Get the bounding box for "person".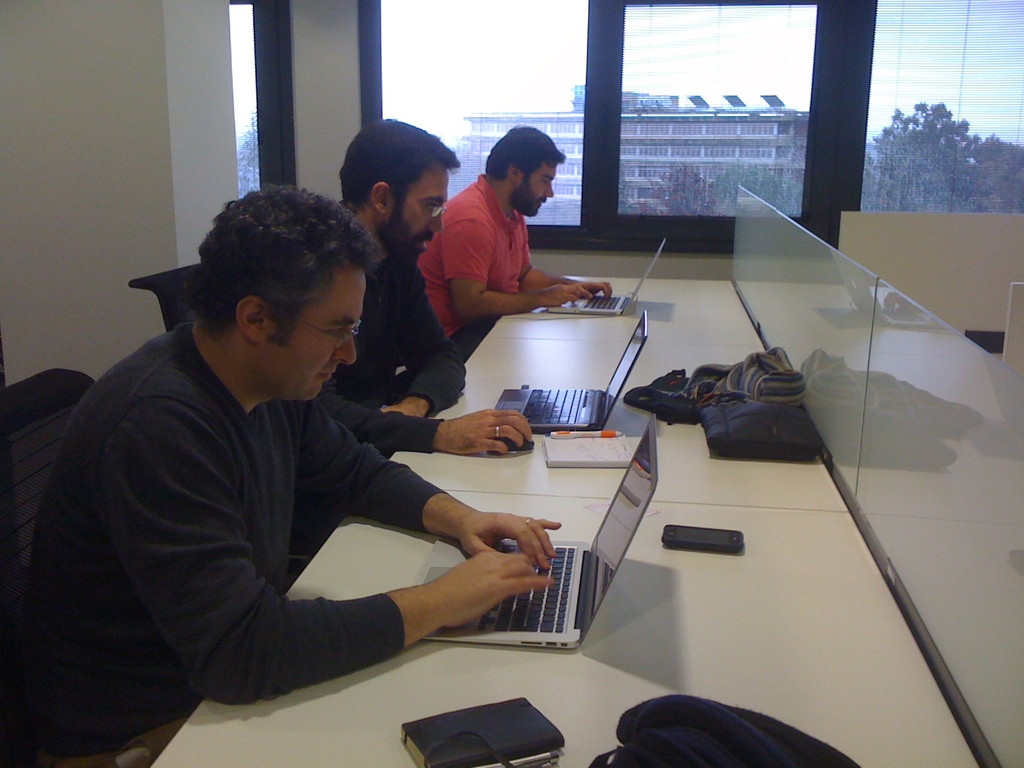
{"left": 323, "top": 118, "right": 479, "bottom": 418}.
